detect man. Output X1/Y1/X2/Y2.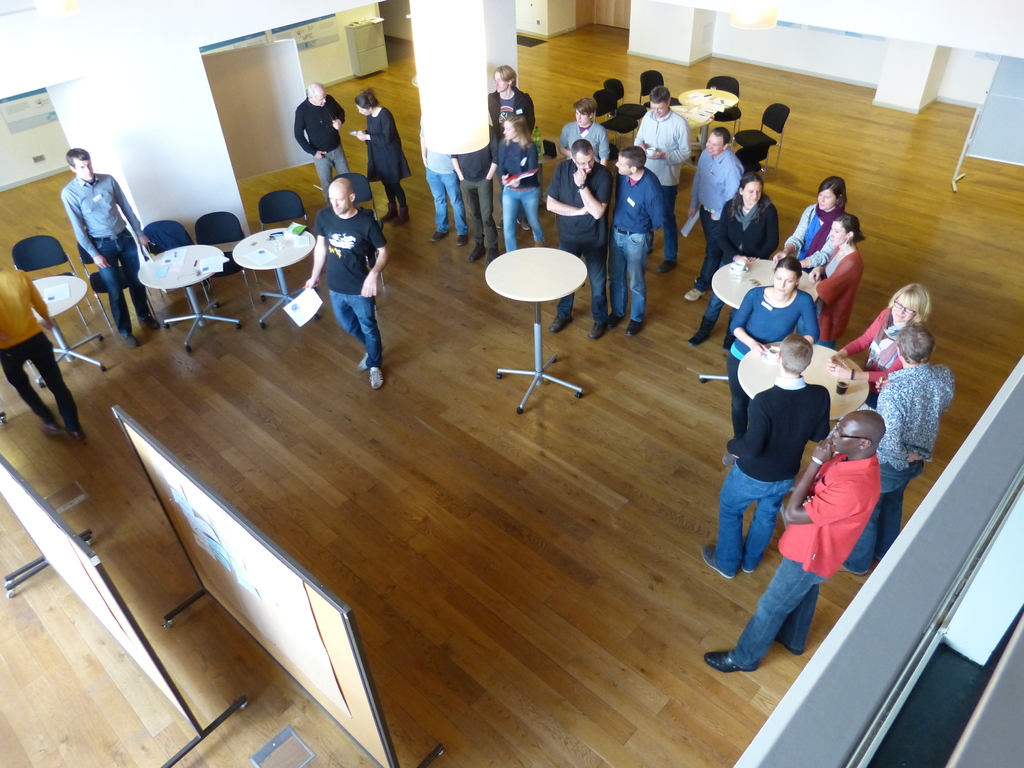
703/413/884/673.
